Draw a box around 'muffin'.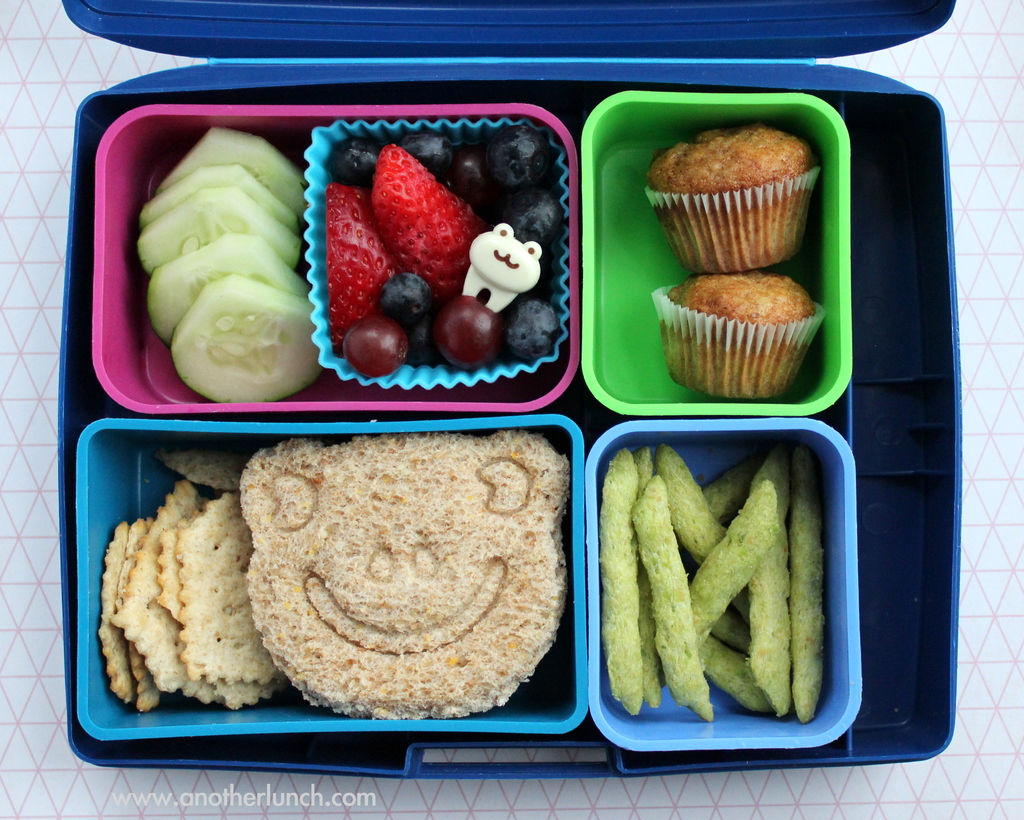
(left=643, top=250, right=836, bottom=387).
